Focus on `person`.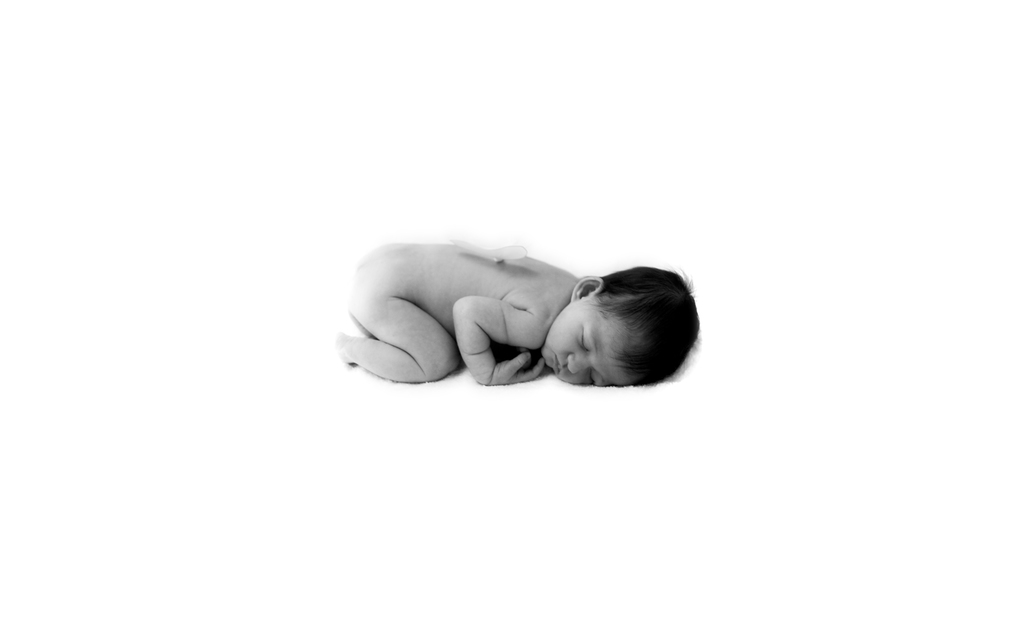
Focused at left=335, top=244, right=698, bottom=390.
